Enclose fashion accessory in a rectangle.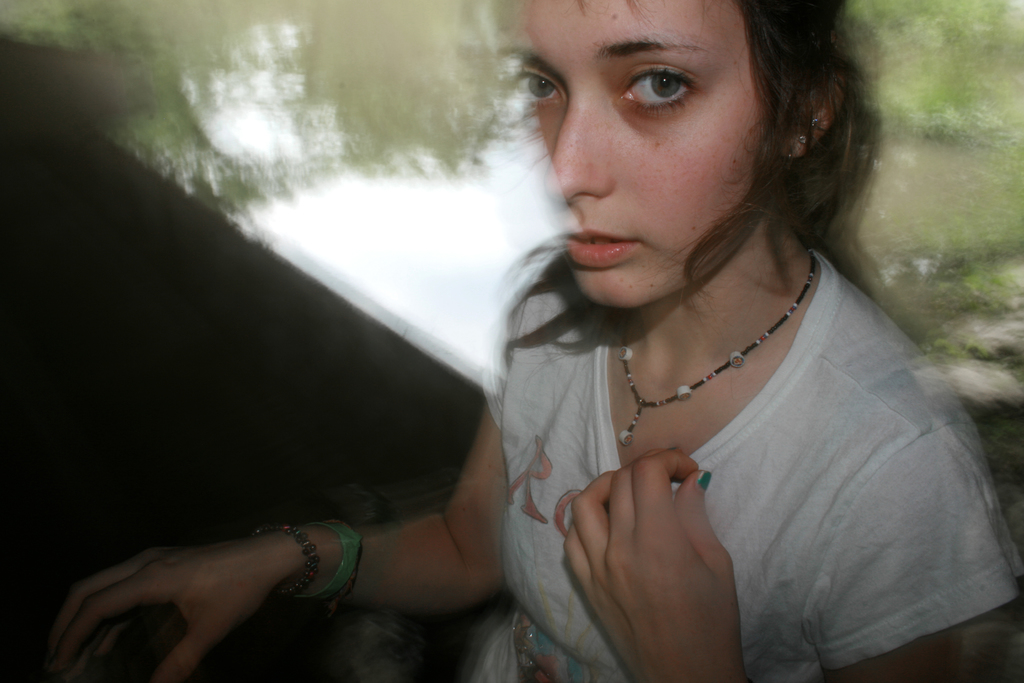
region(806, 115, 822, 128).
